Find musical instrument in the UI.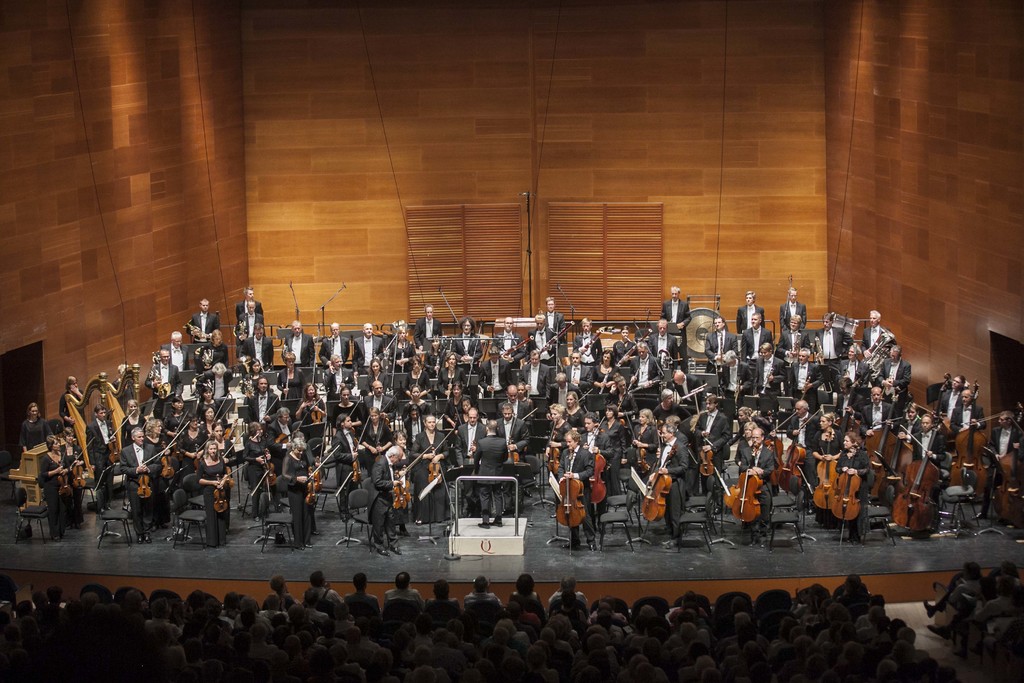
UI element at bbox=[351, 416, 370, 488].
